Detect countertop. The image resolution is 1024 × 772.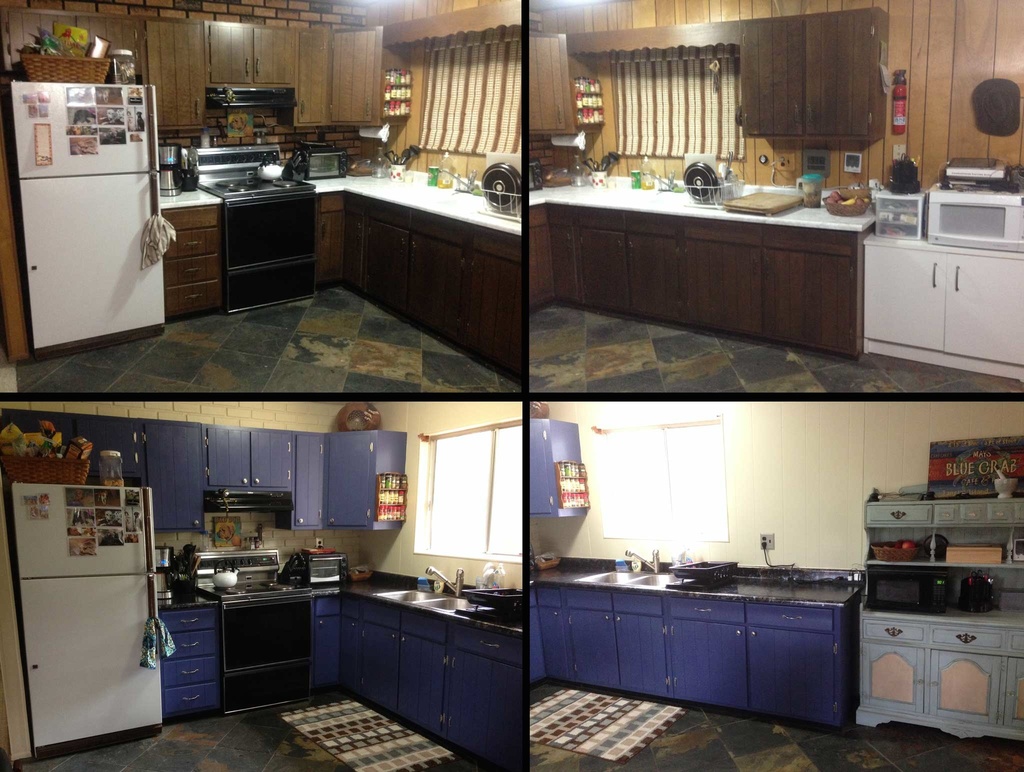
locate(515, 167, 876, 356).
